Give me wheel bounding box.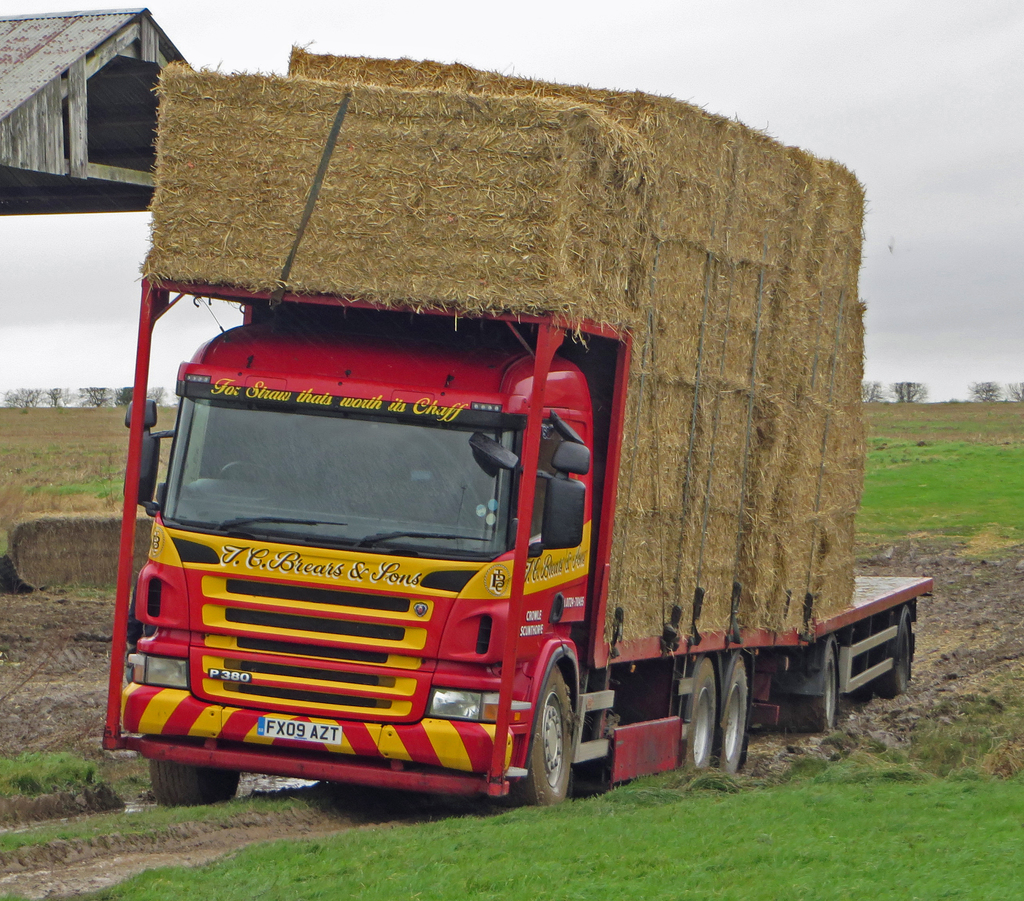
[x1=726, y1=654, x2=749, y2=788].
